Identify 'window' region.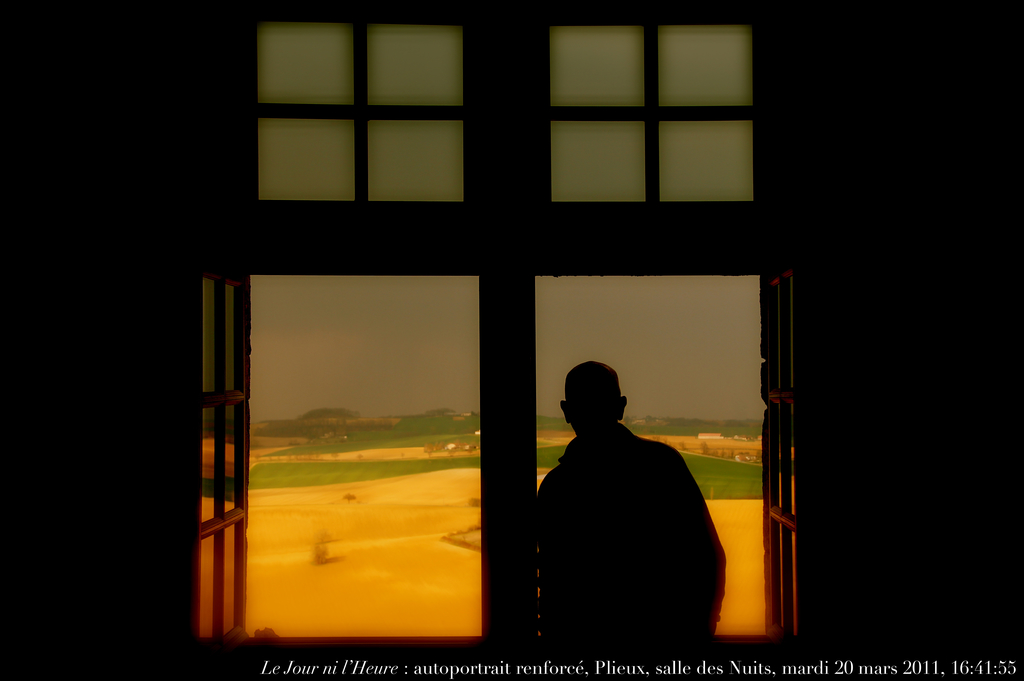
Region: bbox=[240, 10, 460, 212].
